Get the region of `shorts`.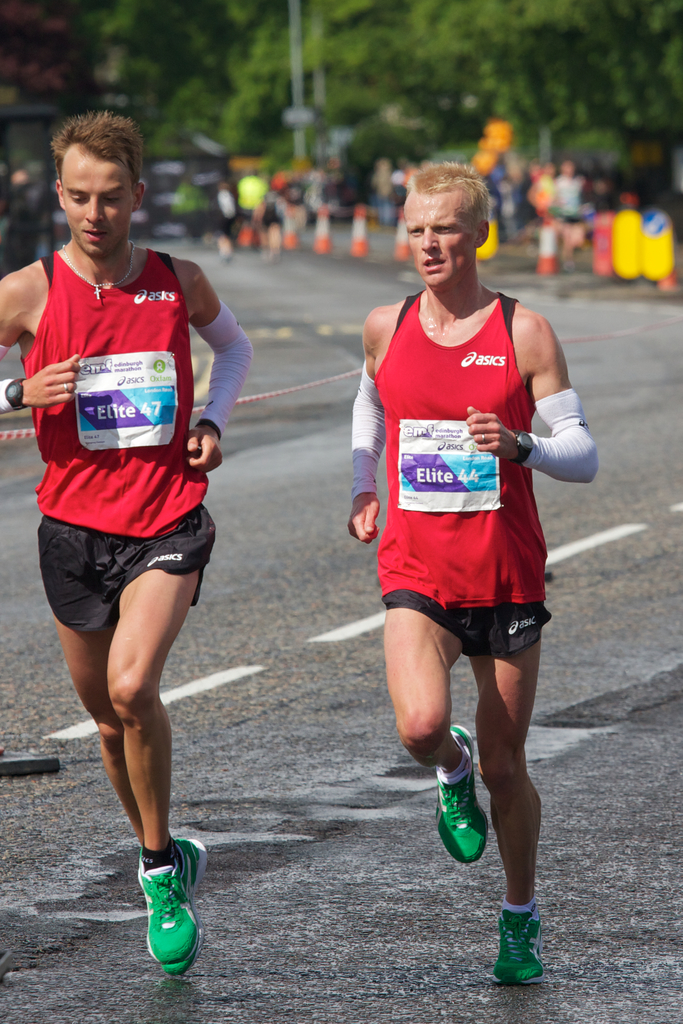
379:585:549:657.
